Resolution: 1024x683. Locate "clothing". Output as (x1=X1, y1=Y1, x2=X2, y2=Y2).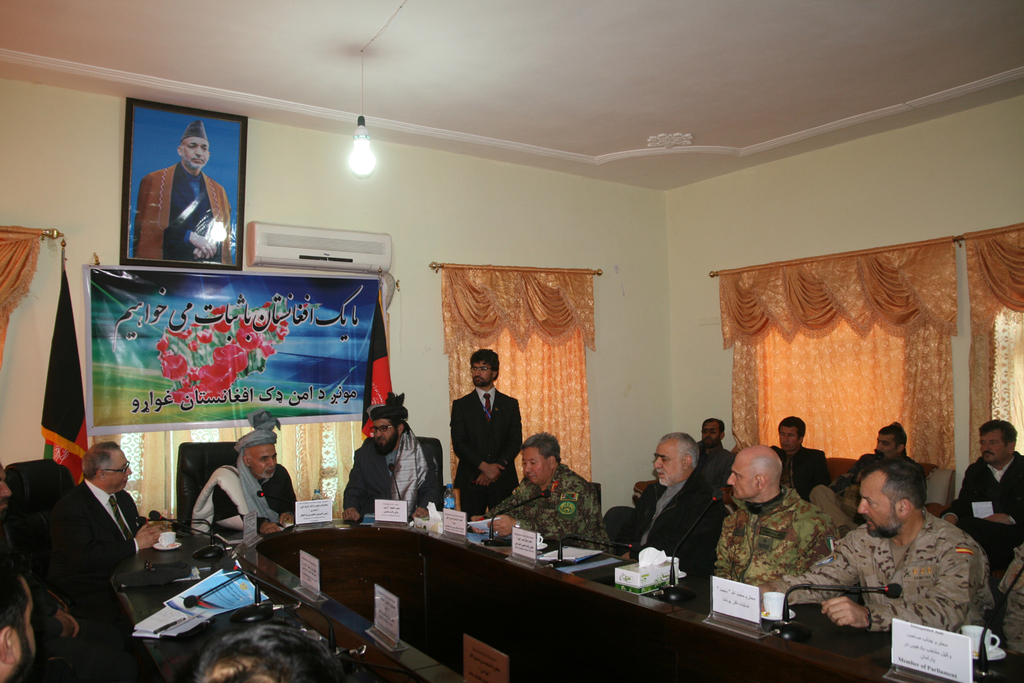
(x1=827, y1=449, x2=924, y2=507).
